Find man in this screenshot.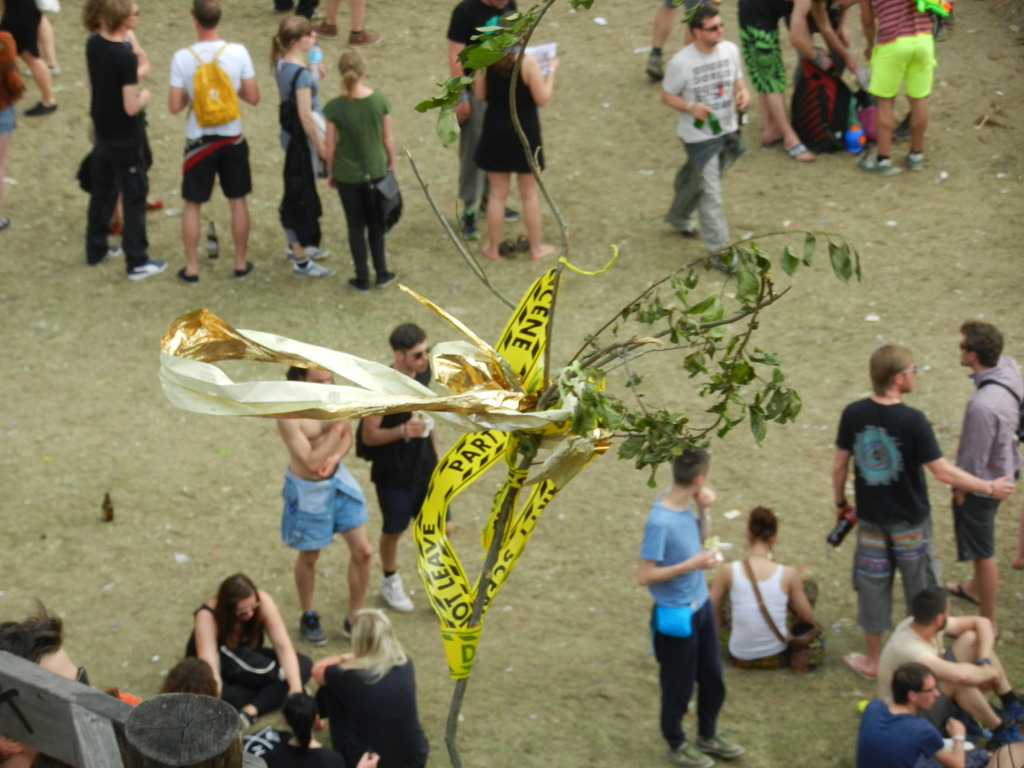
The bounding box for man is [281,350,393,646].
